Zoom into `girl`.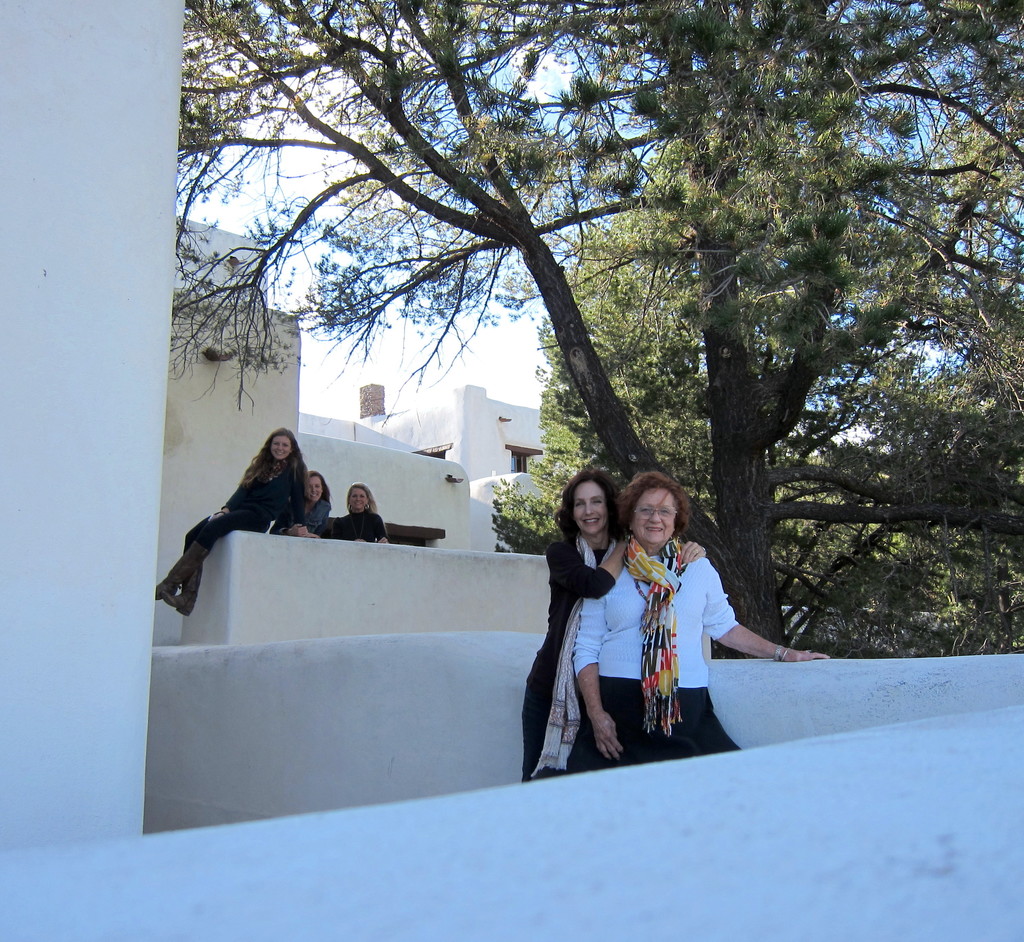
Zoom target: select_region(269, 474, 332, 537).
